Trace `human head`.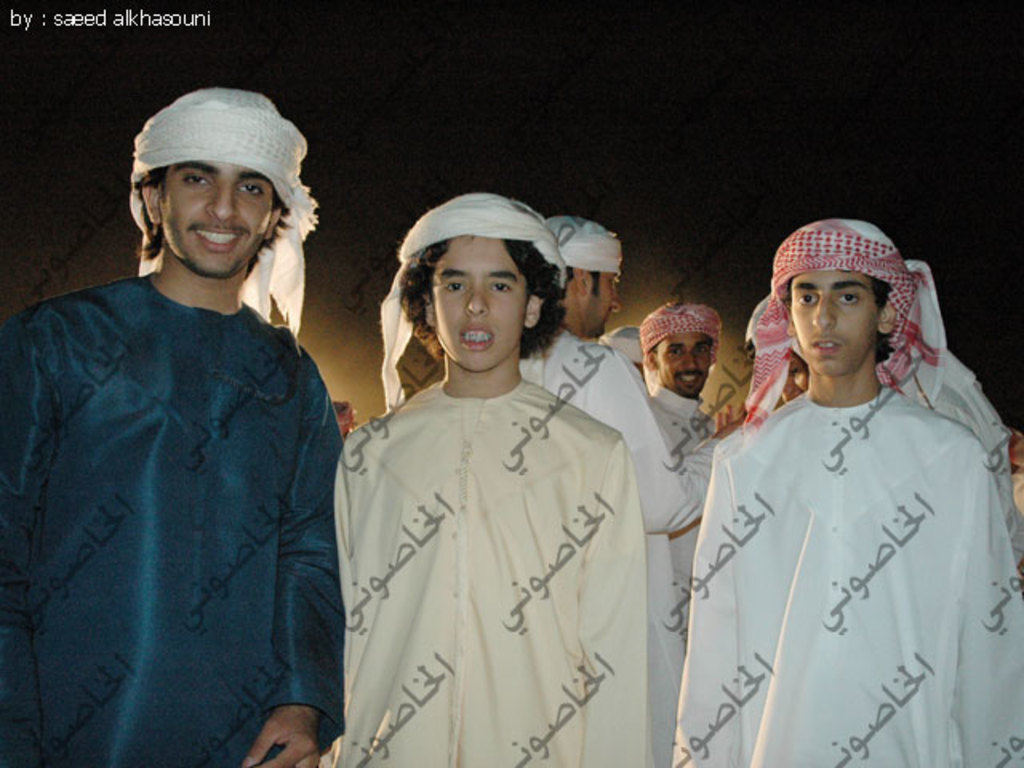
Traced to [547, 211, 621, 338].
